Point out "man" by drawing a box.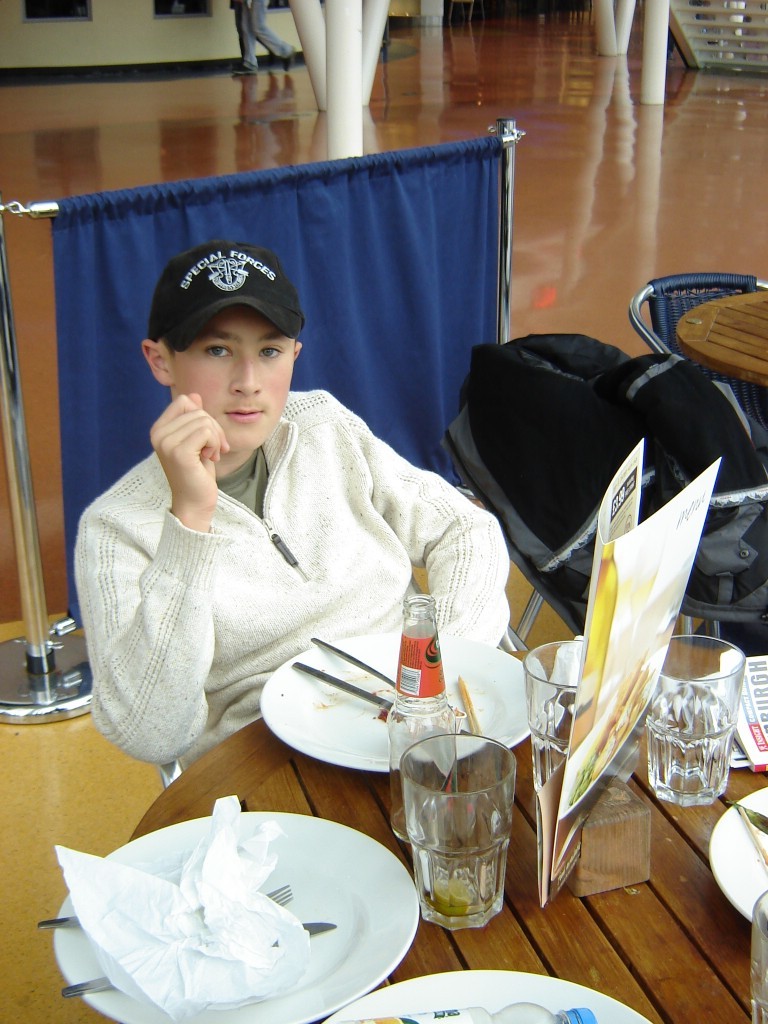
56/197/553/835.
